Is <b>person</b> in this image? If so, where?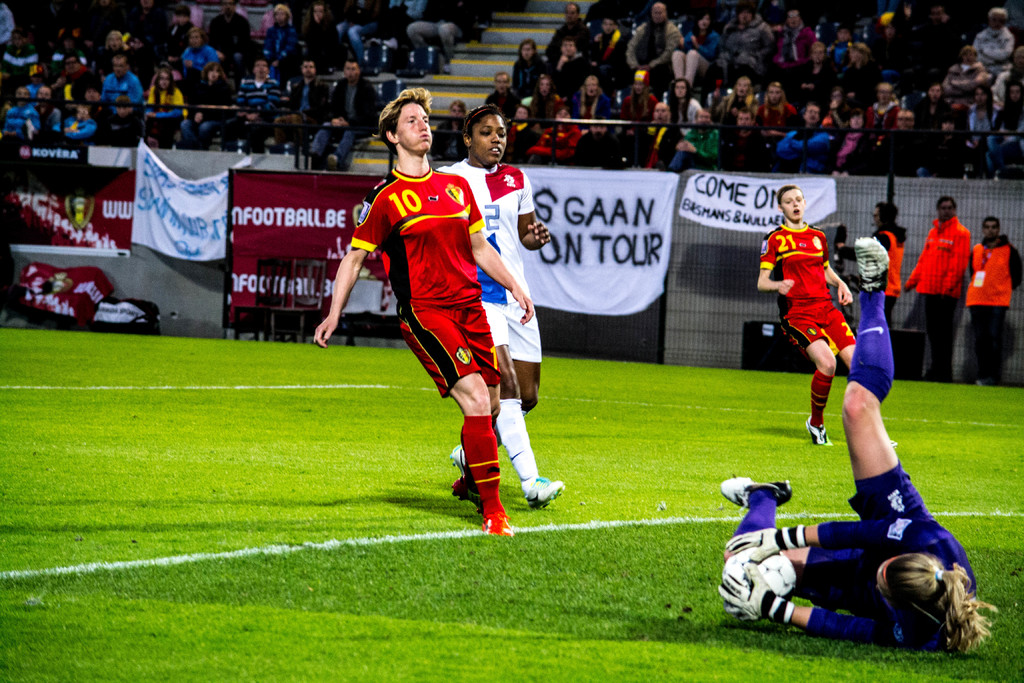
Yes, at box(61, 53, 86, 89).
